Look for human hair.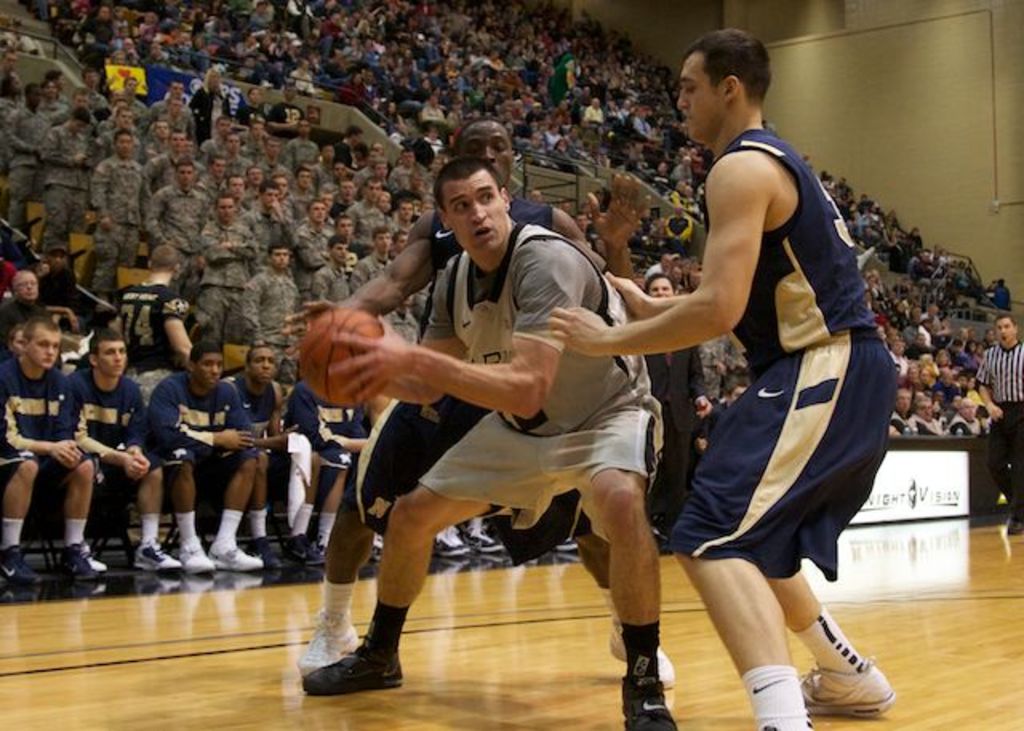
Found: (x1=456, y1=117, x2=525, y2=158).
